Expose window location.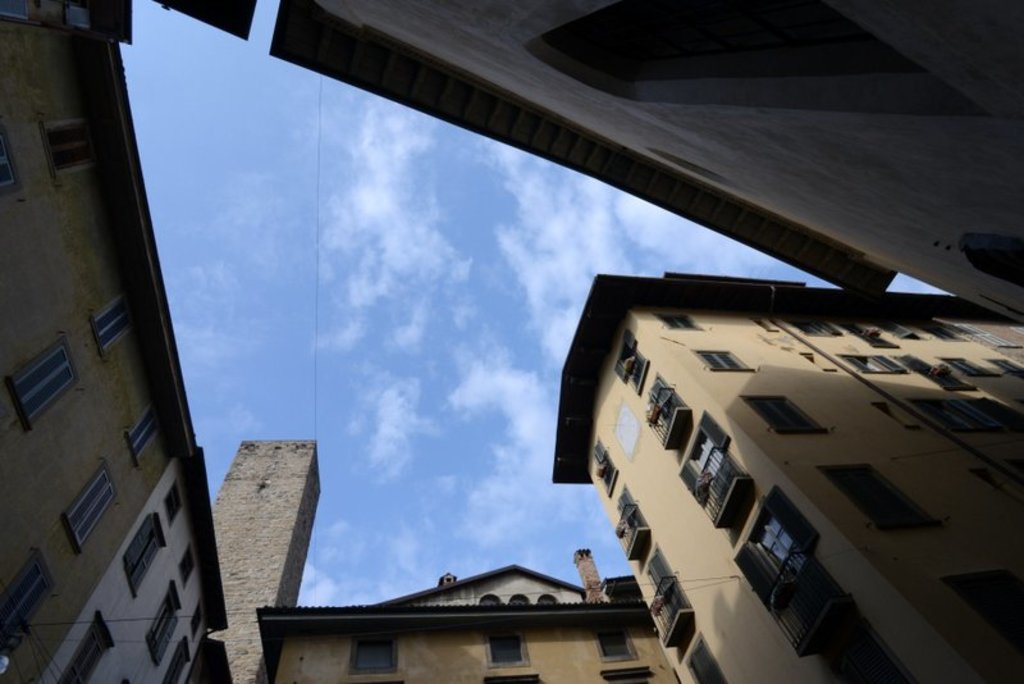
Exposed at left=817, top=460, right=932, bottom=530.
